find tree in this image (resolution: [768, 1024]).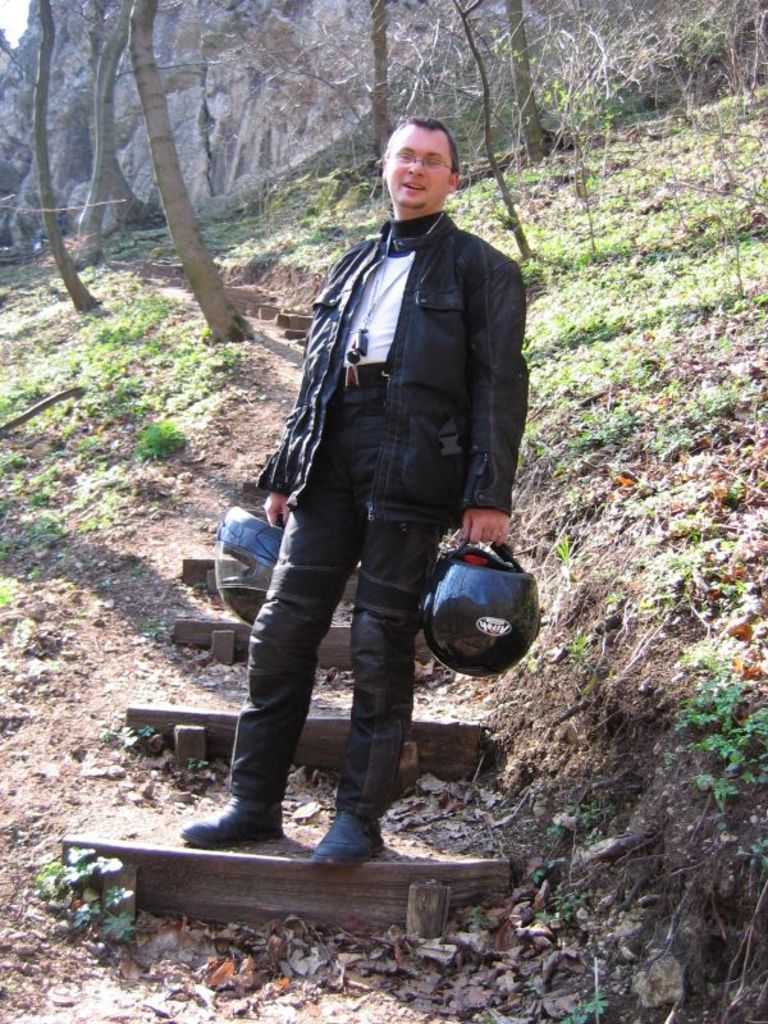
<bbox>500, 0, 562, 152</bbox>.
